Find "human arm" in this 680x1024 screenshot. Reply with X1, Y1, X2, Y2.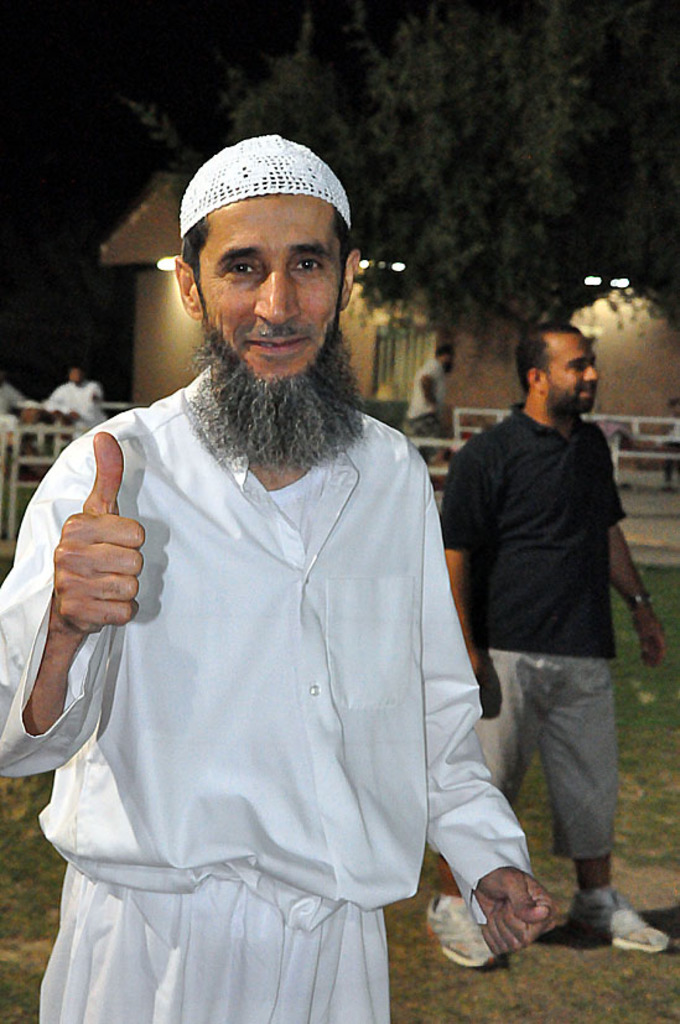
93, 376, 111, 417.
